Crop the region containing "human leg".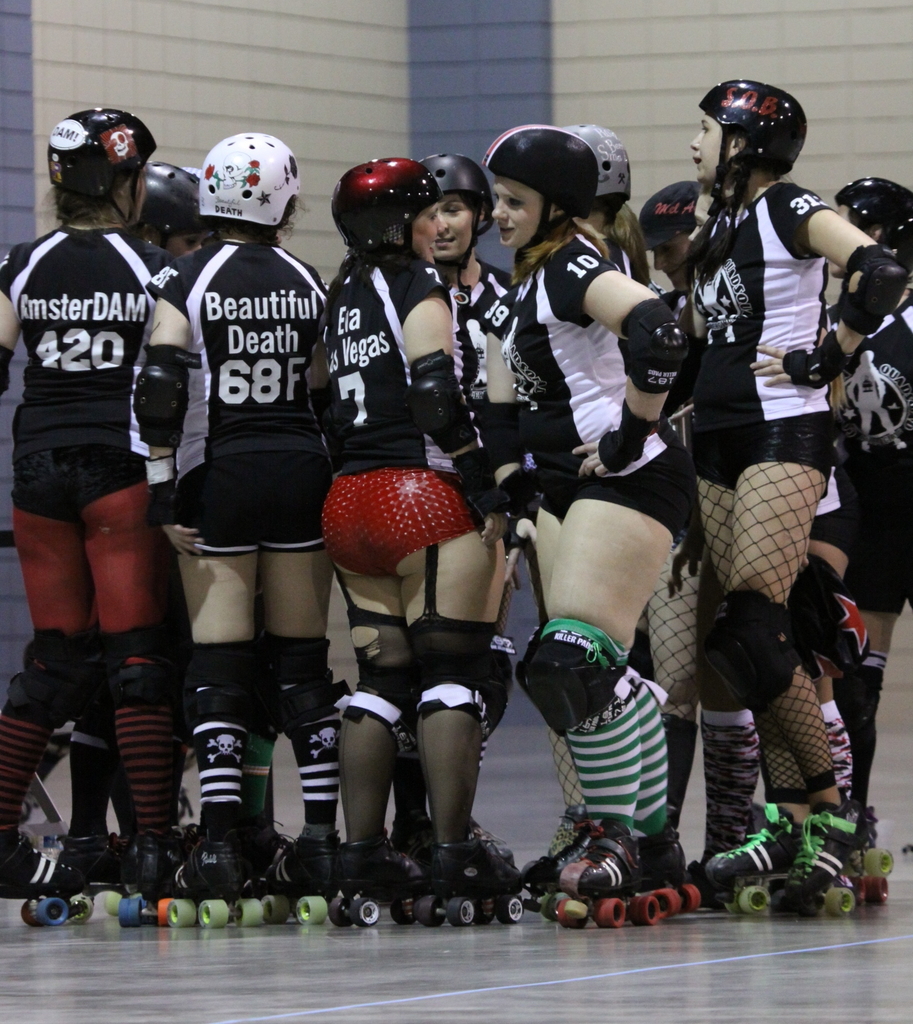
Crop region: BBox(0, 447, 78, 895).
